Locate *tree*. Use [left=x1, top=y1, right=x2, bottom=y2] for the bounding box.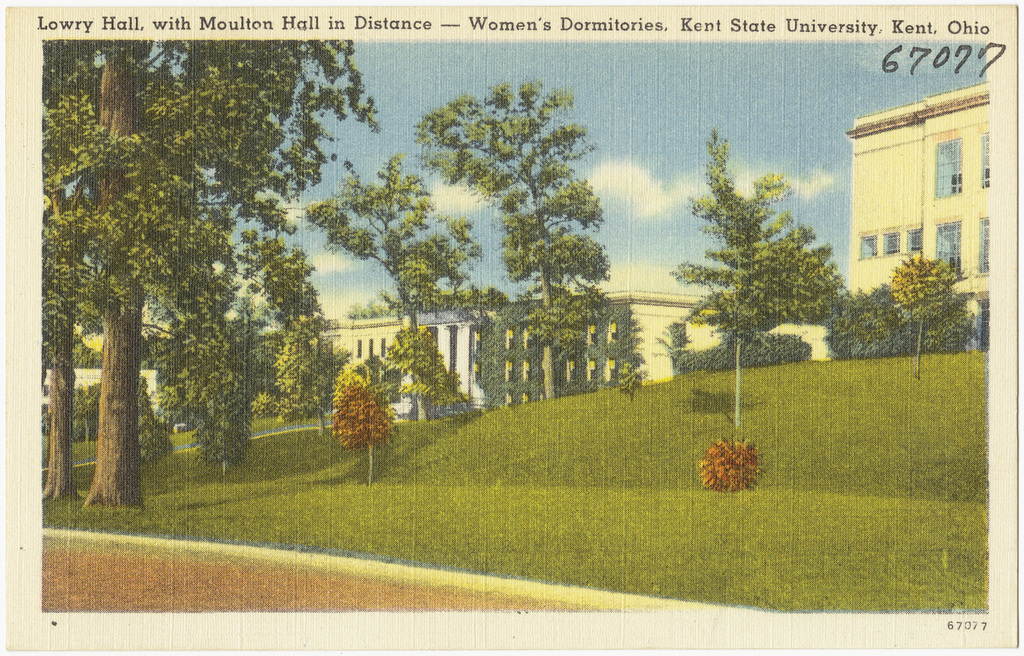
[left=674, top=115, right=827, bottom=416].
